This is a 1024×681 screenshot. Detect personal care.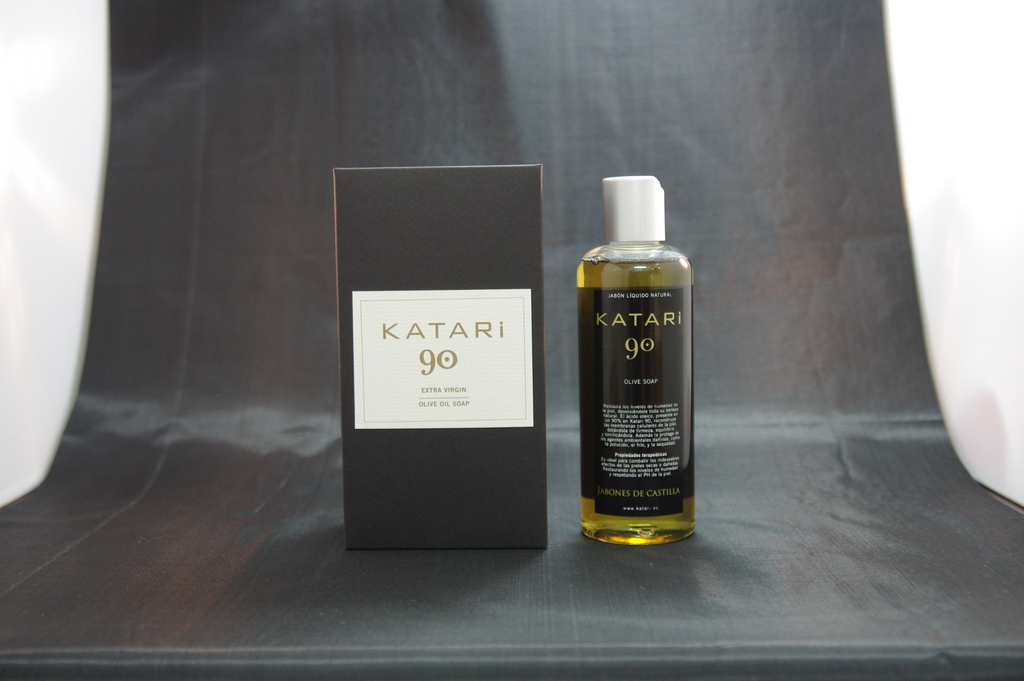
579/168/712/541.
